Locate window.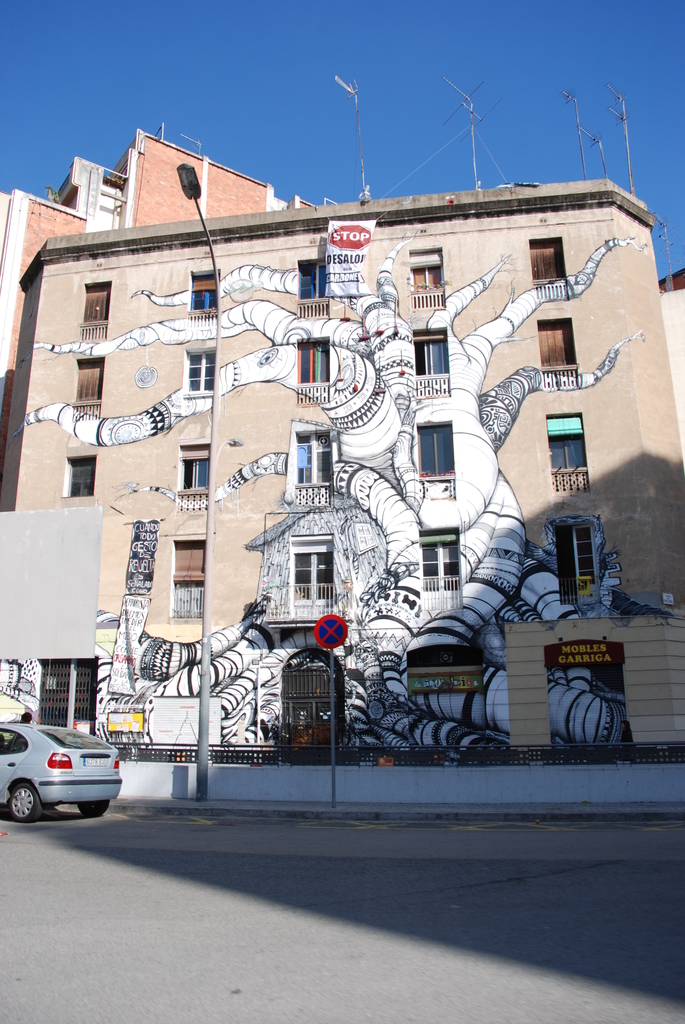
Bounding box: Rect(409, 252, 439, 299).
